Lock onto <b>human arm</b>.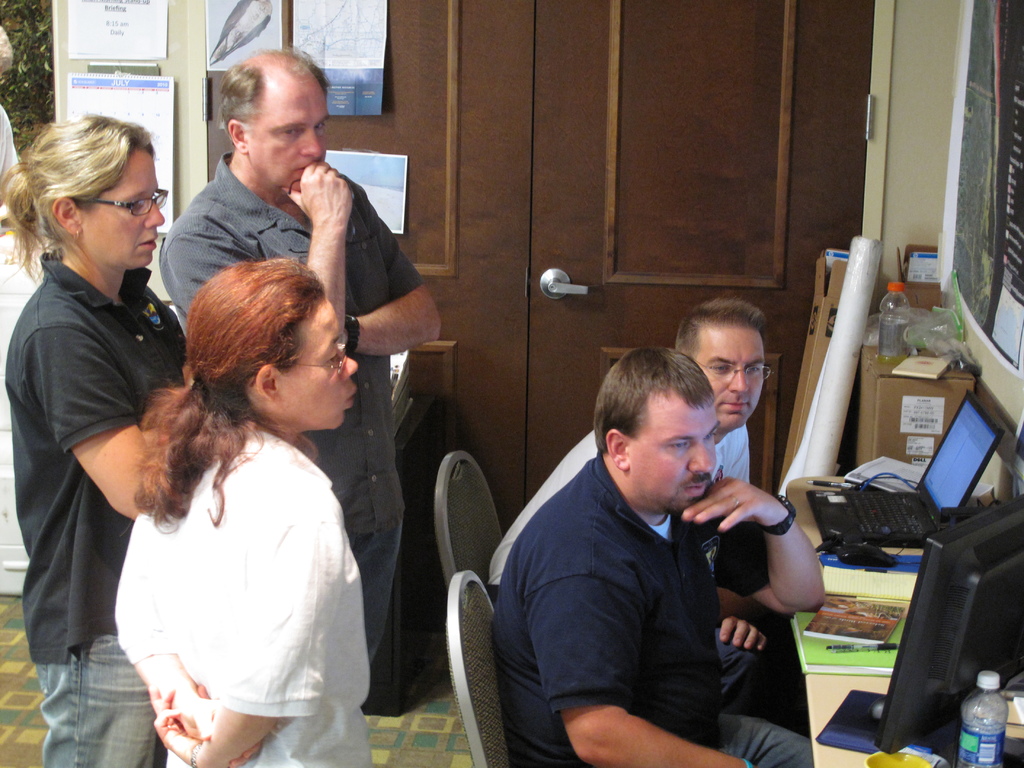
Locked: [x1=340, y1=209, x2=442, y2=357].
